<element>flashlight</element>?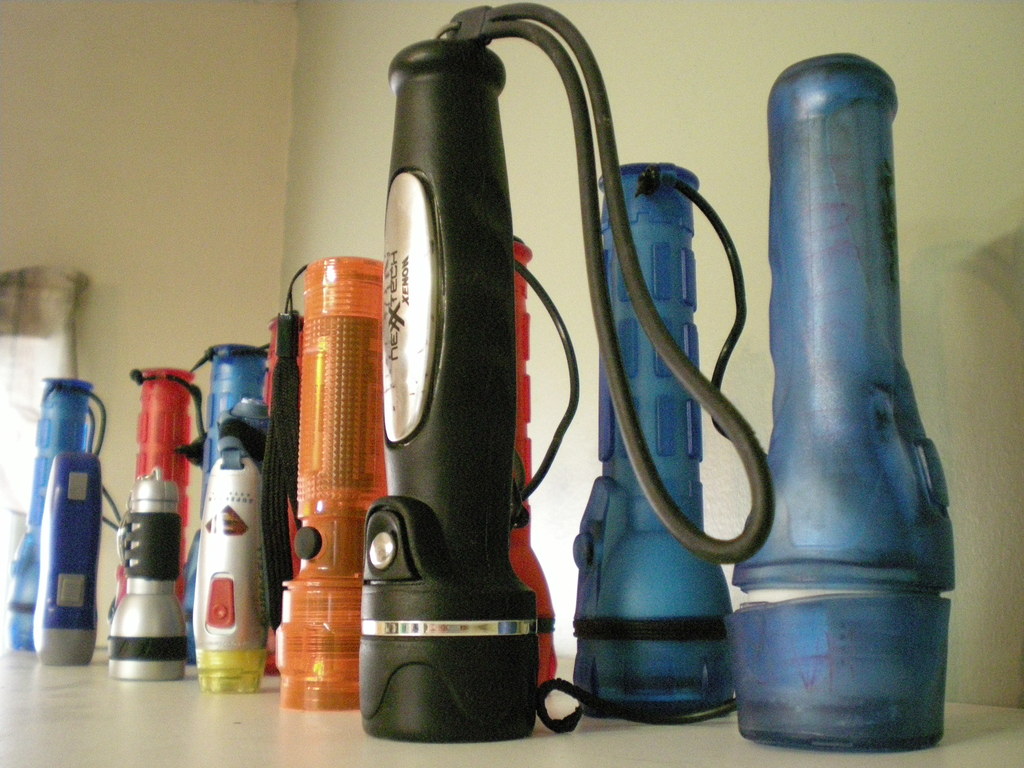
pyautogui.locateOnScreen(111, 468, 189, 680)
